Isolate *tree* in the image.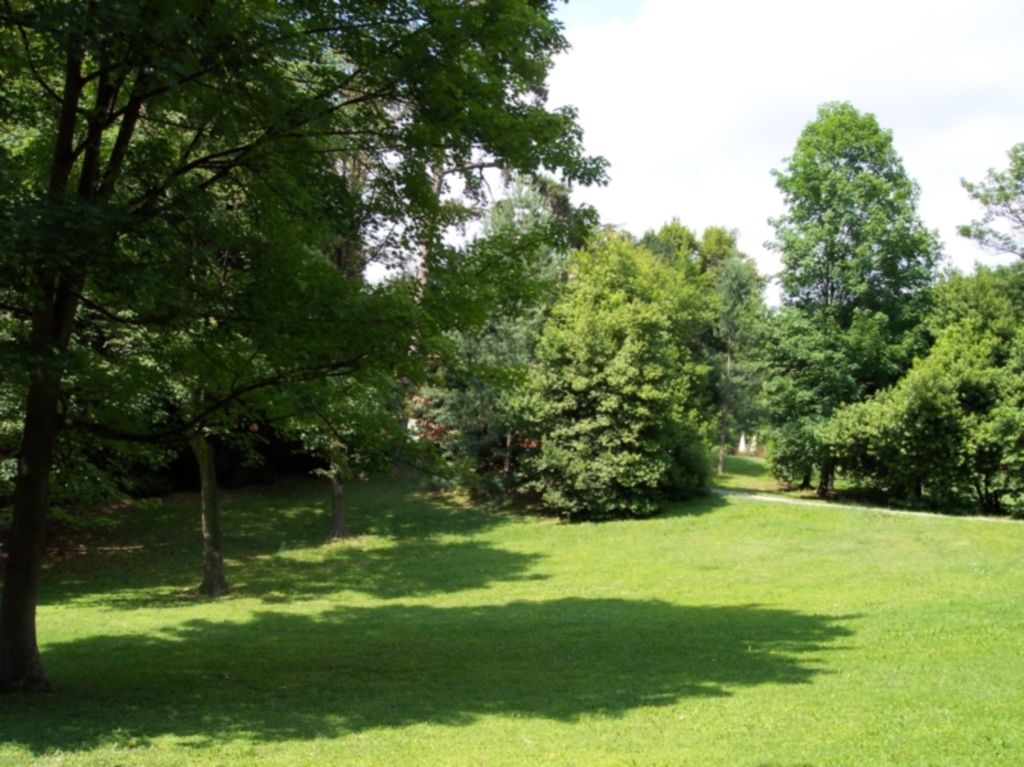
Isolated region: x1=948, y1=137, x2=1023, y2=279.
